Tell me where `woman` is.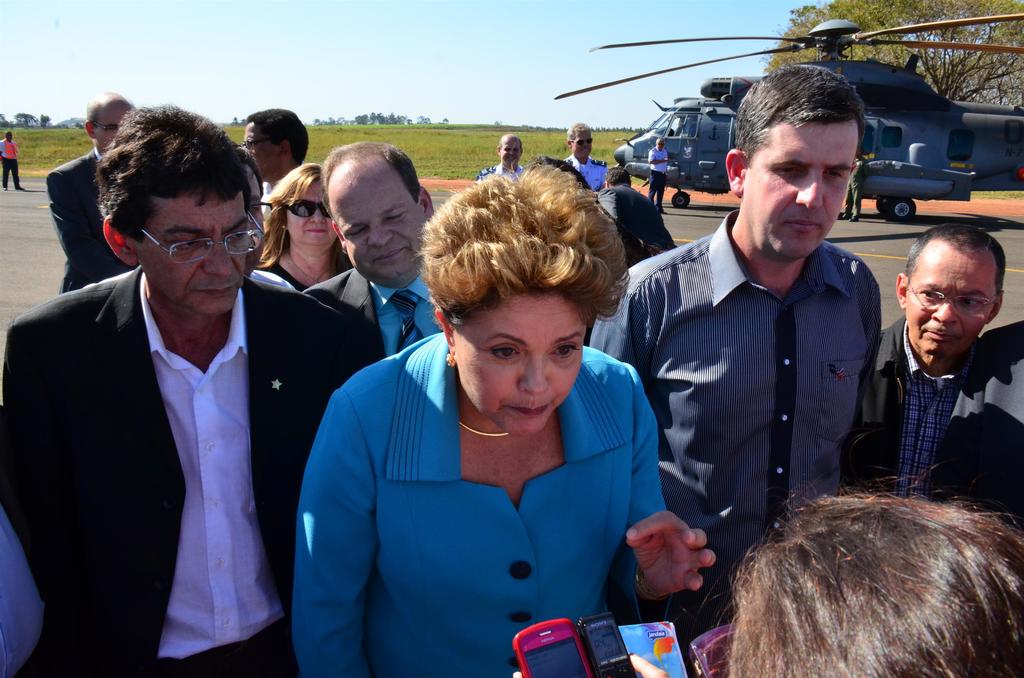
`woman` is at <region>472, 134, 527, 186</region>.
